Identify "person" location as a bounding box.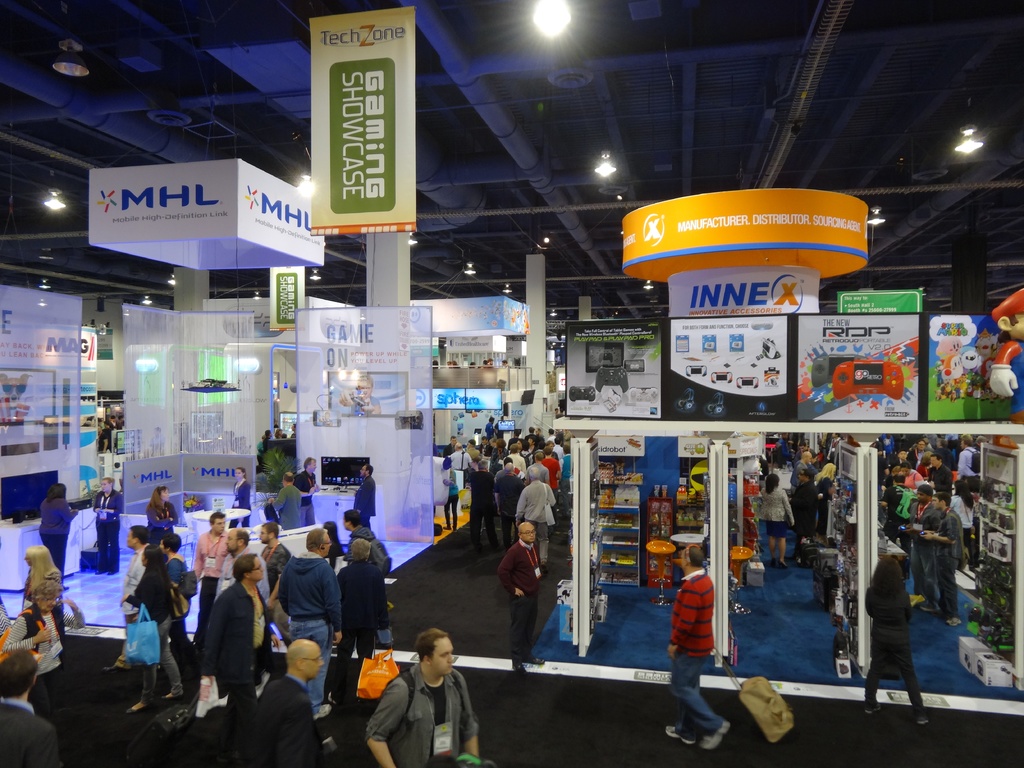
locate(796, 448, 813, 471).
